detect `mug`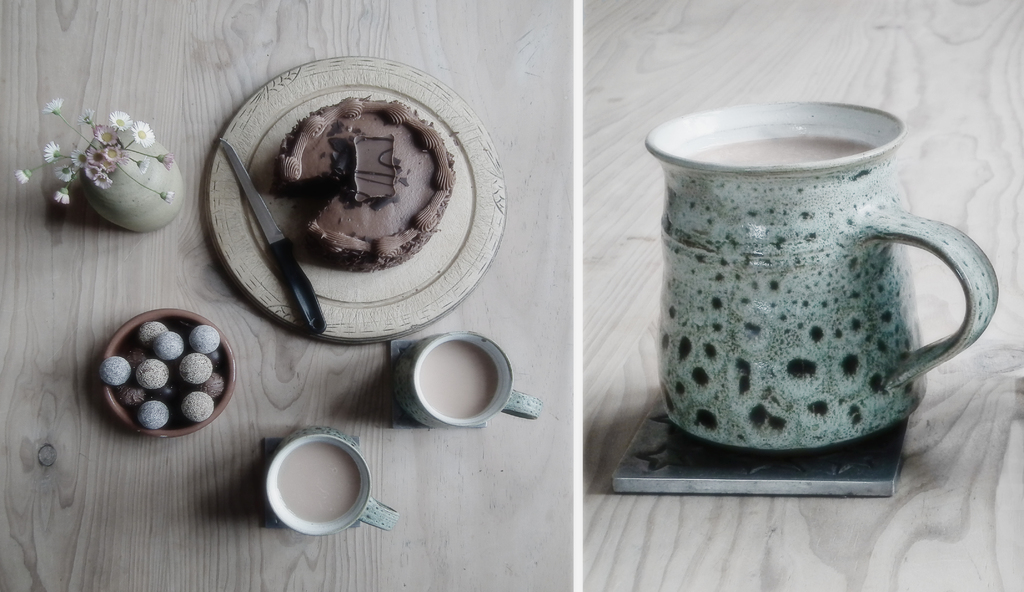
(645,99,1000,450)
